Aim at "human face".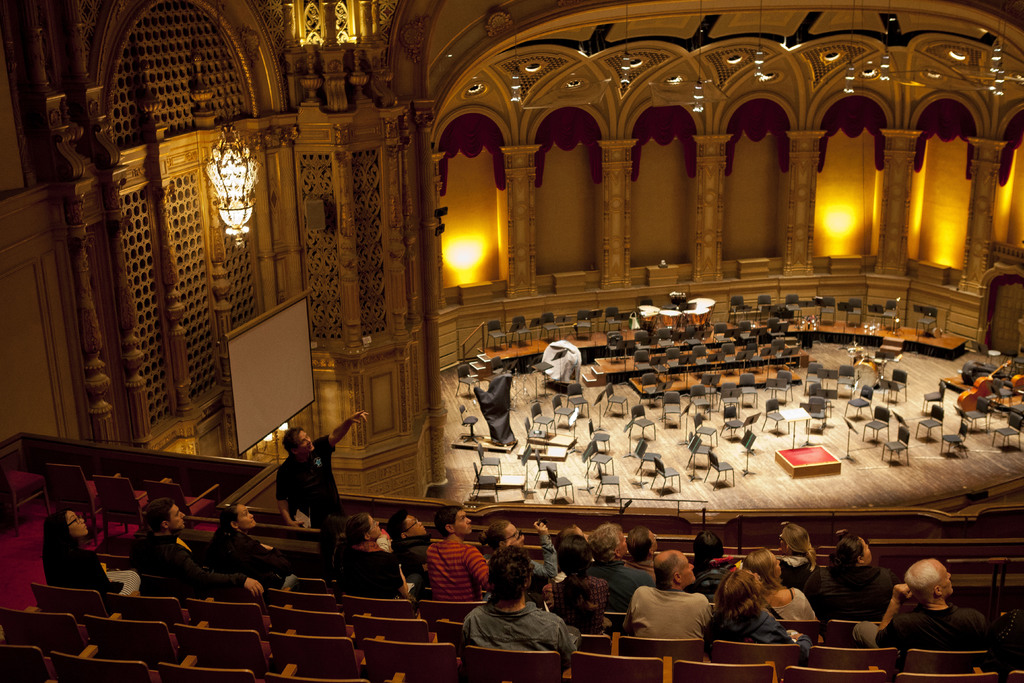
Aimed at (506,523,520,549).
